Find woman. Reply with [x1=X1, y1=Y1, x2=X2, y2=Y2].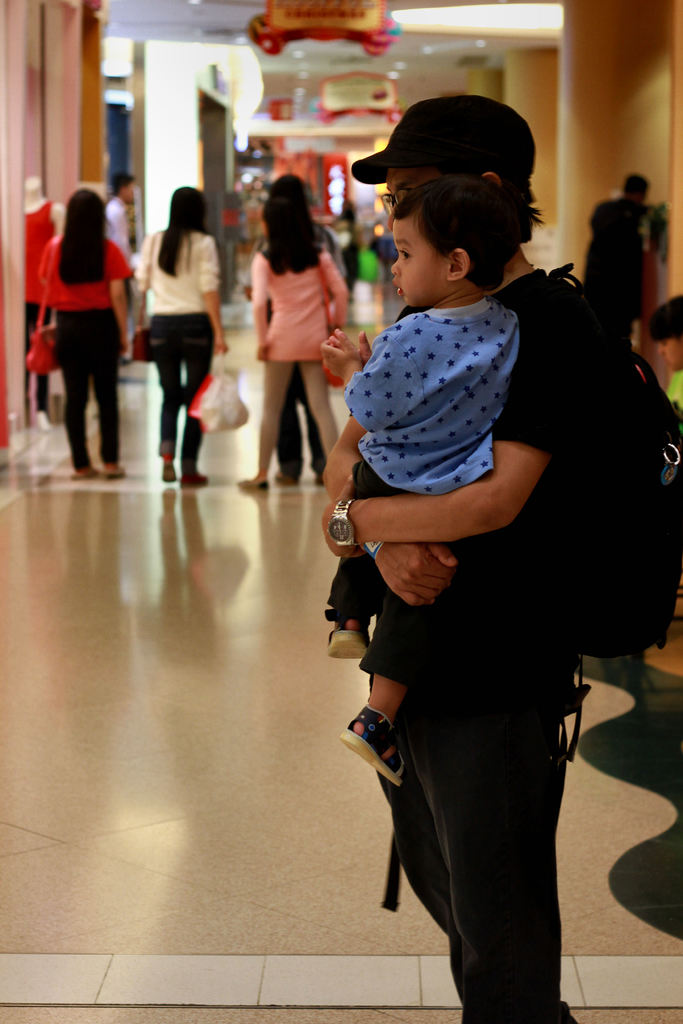
[x1=650, y1=289, x2=682, y2=413].
